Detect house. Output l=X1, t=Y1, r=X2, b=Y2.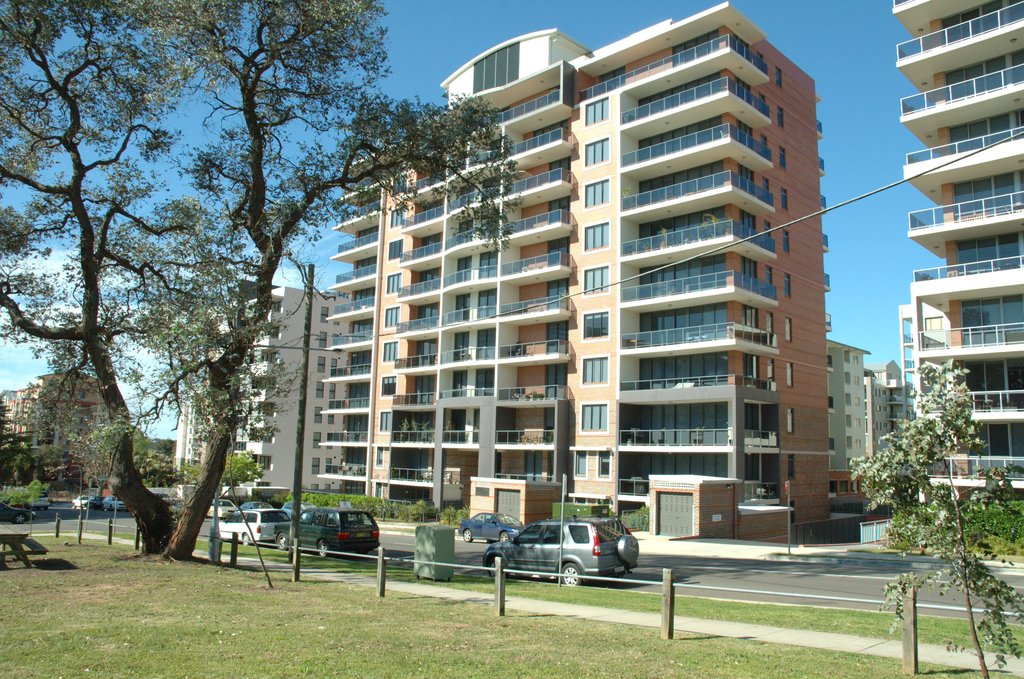
l=172, t=274, r=332, b=505.
